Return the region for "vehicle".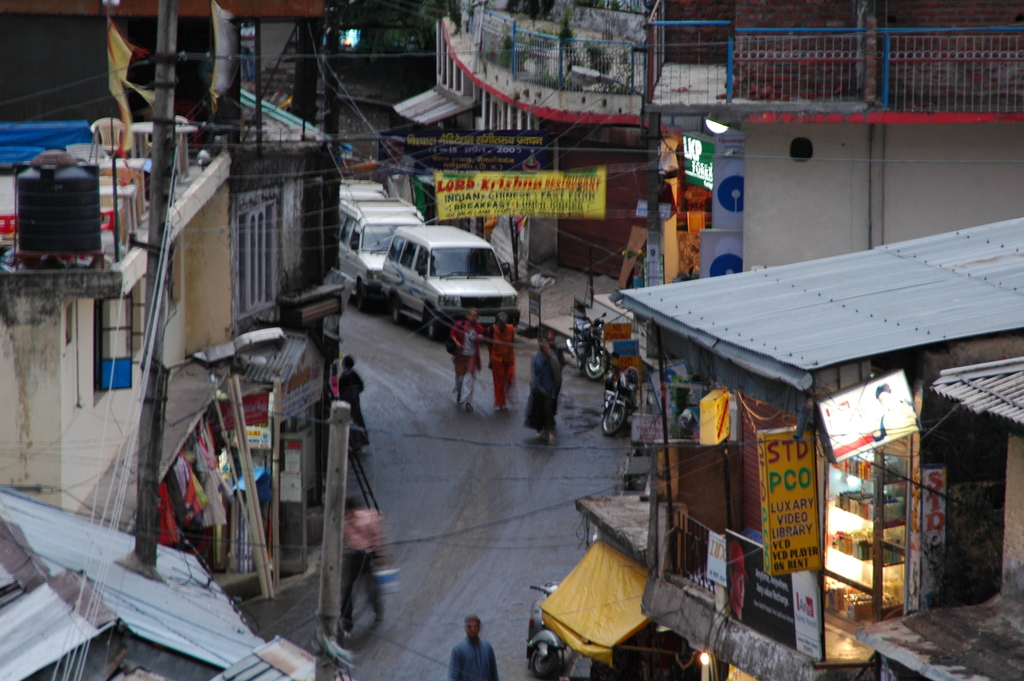
[left=564, top=304, right=612, bottom=377].
